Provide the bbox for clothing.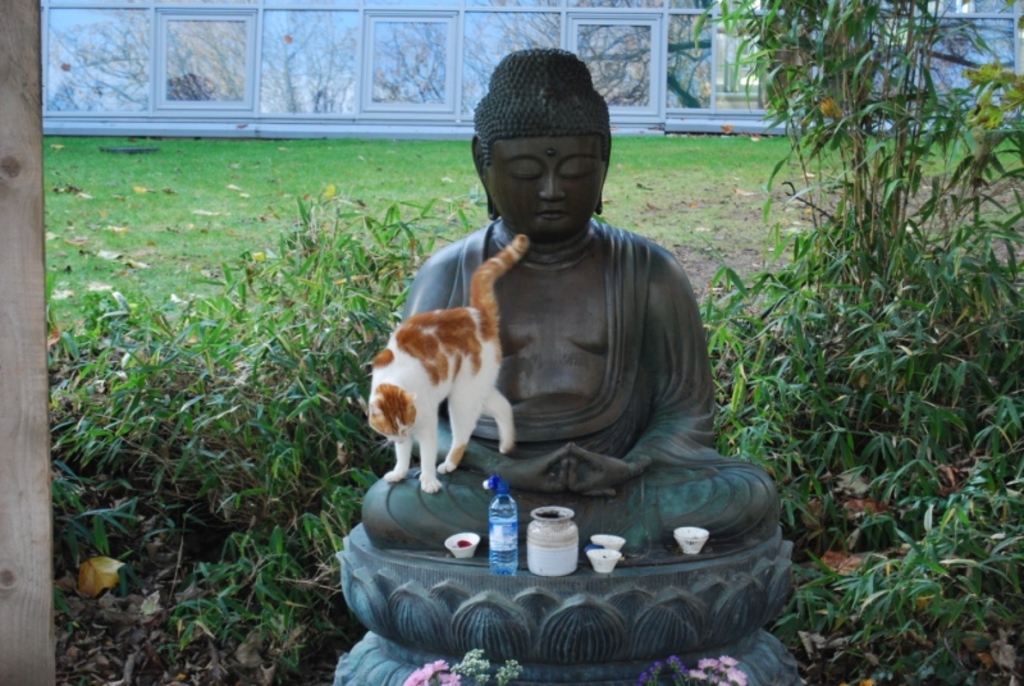
box=[353, 161, 652, 531].
